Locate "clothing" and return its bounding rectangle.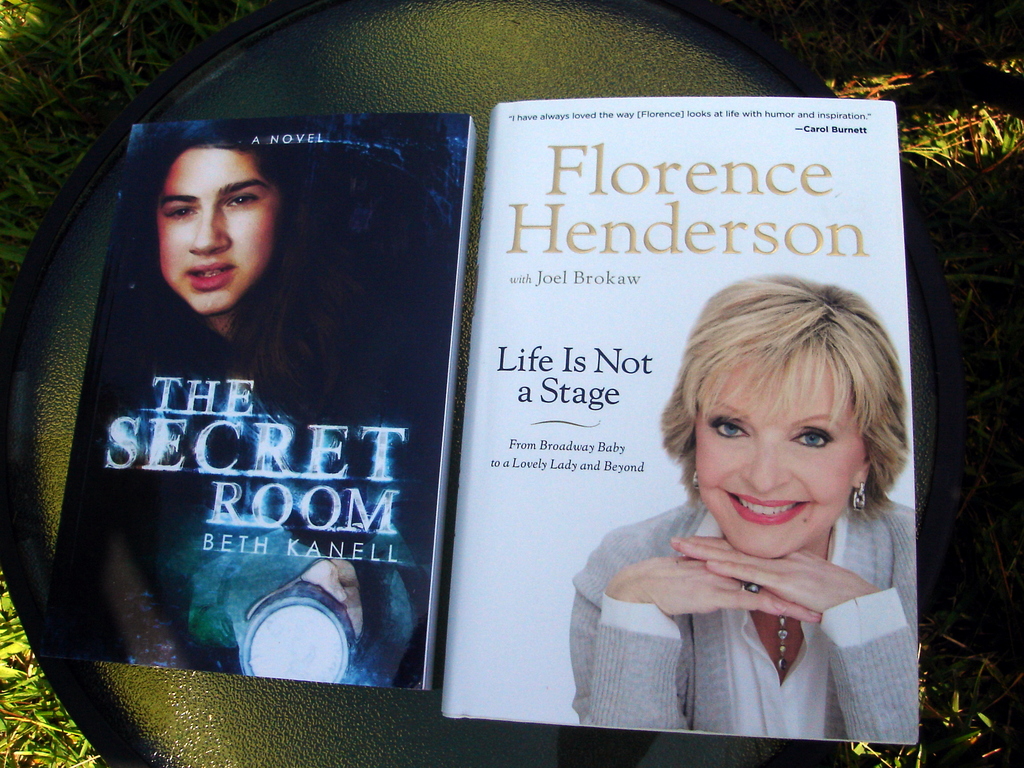
box=[72, 200, 428, 672].
